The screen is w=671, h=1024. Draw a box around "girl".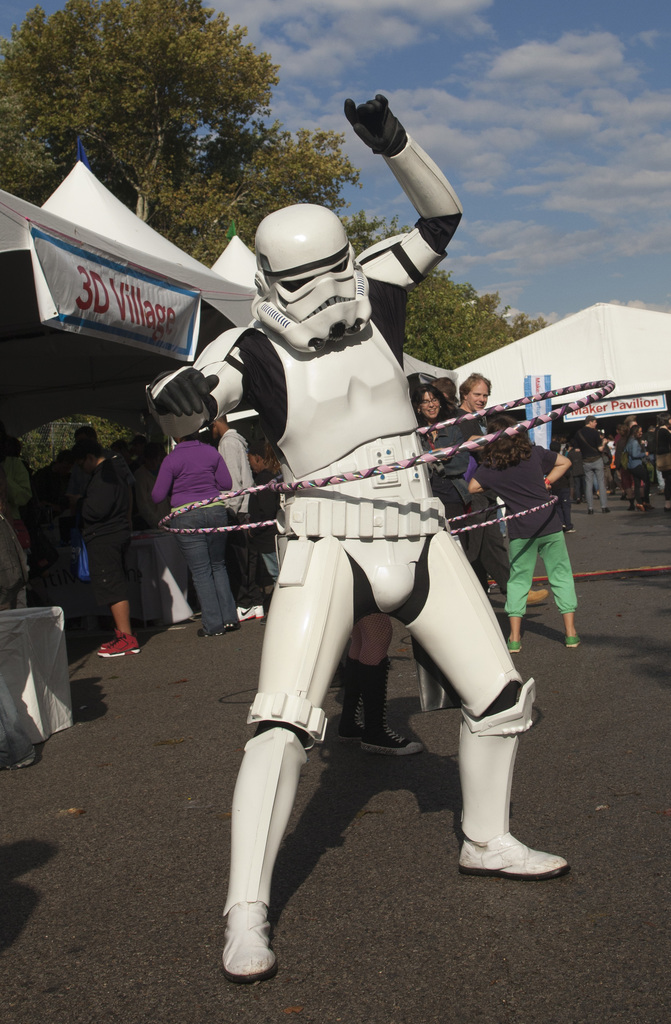
465 415 572 649.
